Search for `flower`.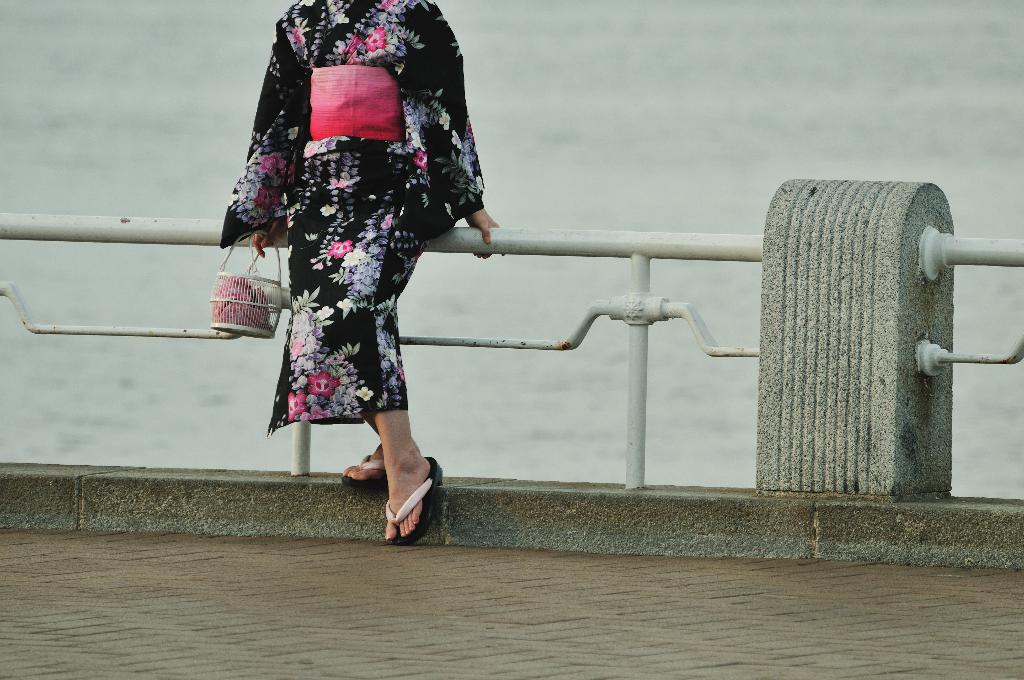
Found at x1=397 y1=366 x2=407 y2=383.
